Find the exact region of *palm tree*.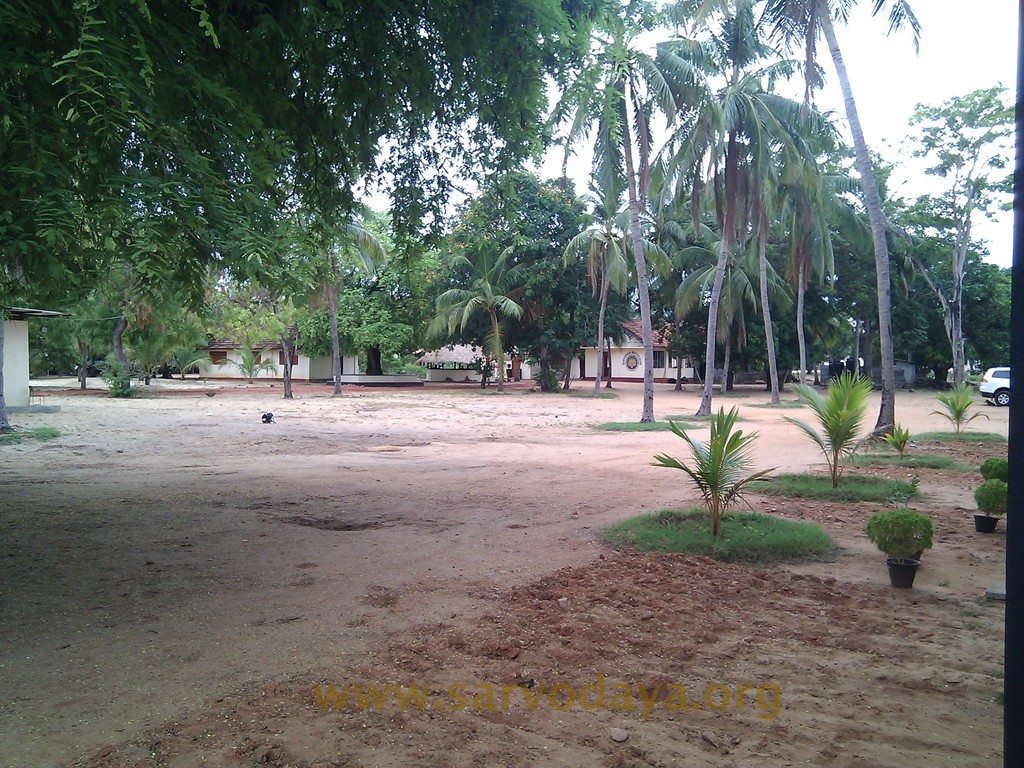
Exact region: (left=660, top=401, right=750, bottom=544).
